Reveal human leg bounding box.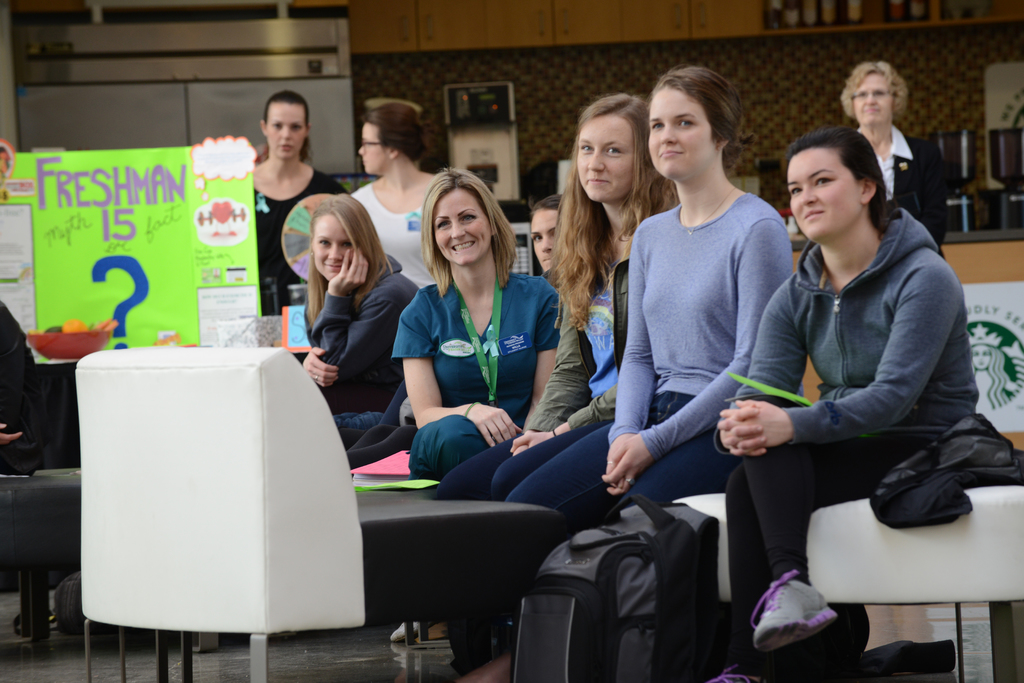
Revealed: [746,430,950,650].
